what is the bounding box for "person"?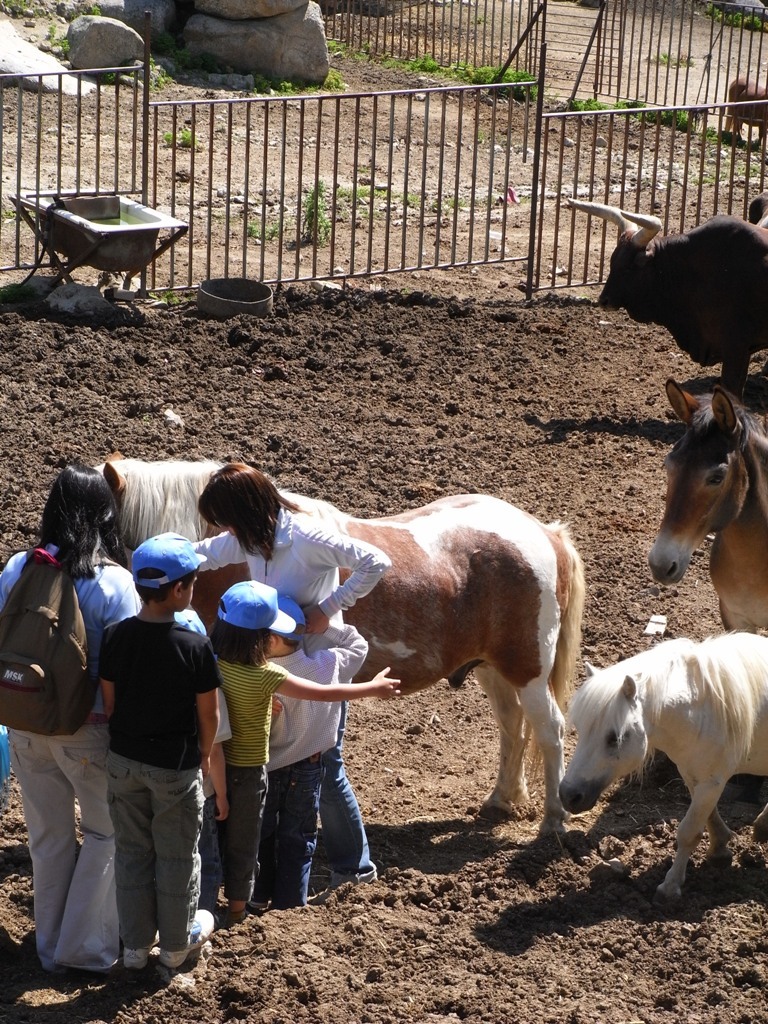
185 462 398 909.
